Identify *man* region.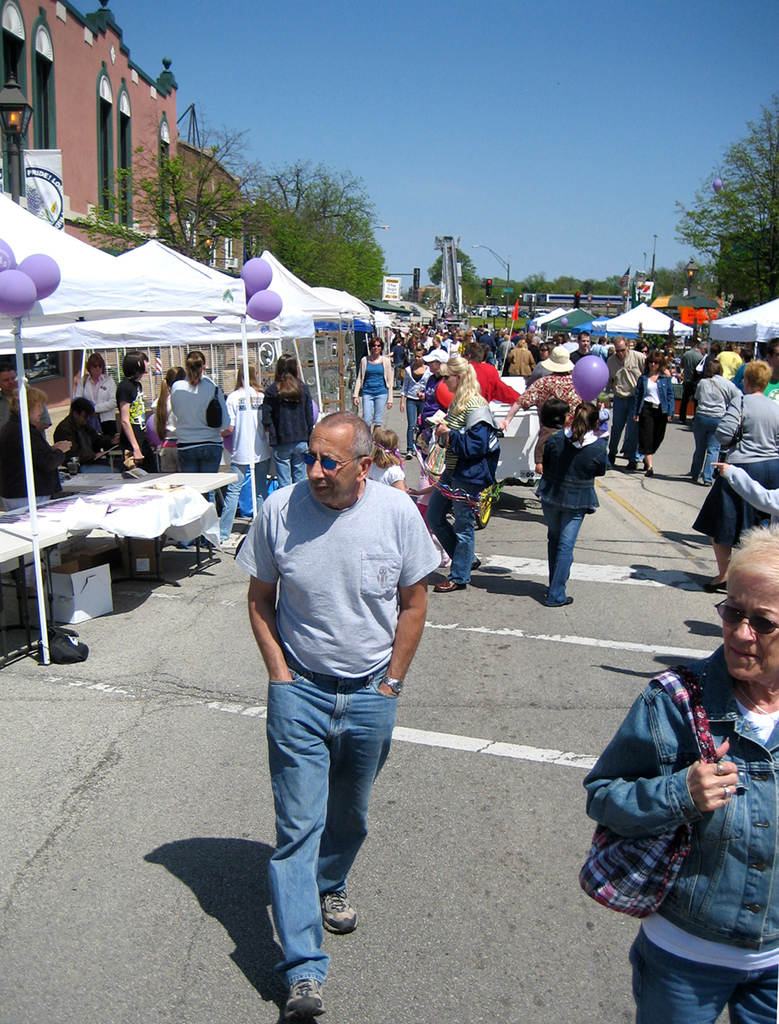
Region: [x1=602, y1=340, x2=644, y2=470].
